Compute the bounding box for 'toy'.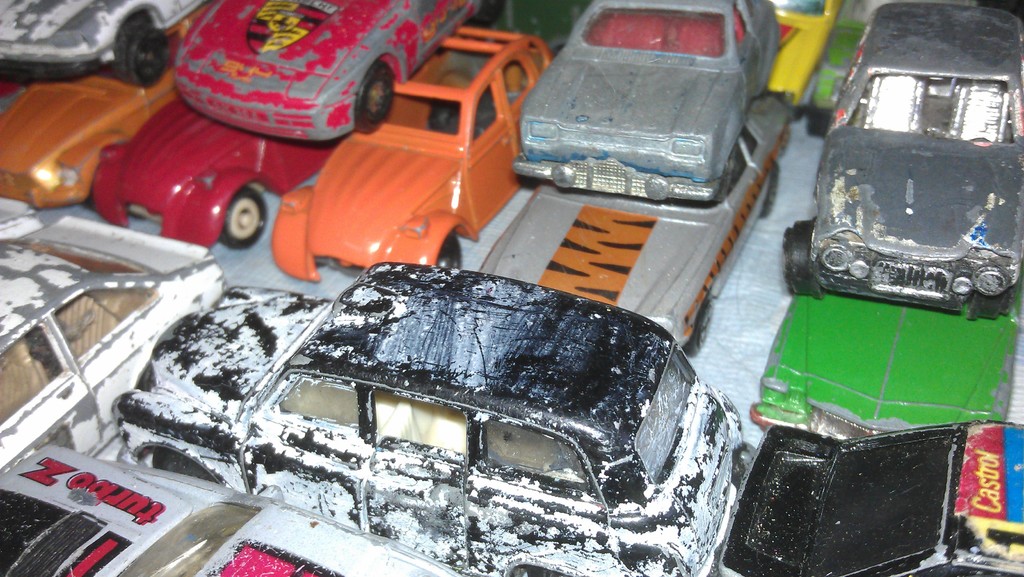
select_region(263, 21, 563, 293).
